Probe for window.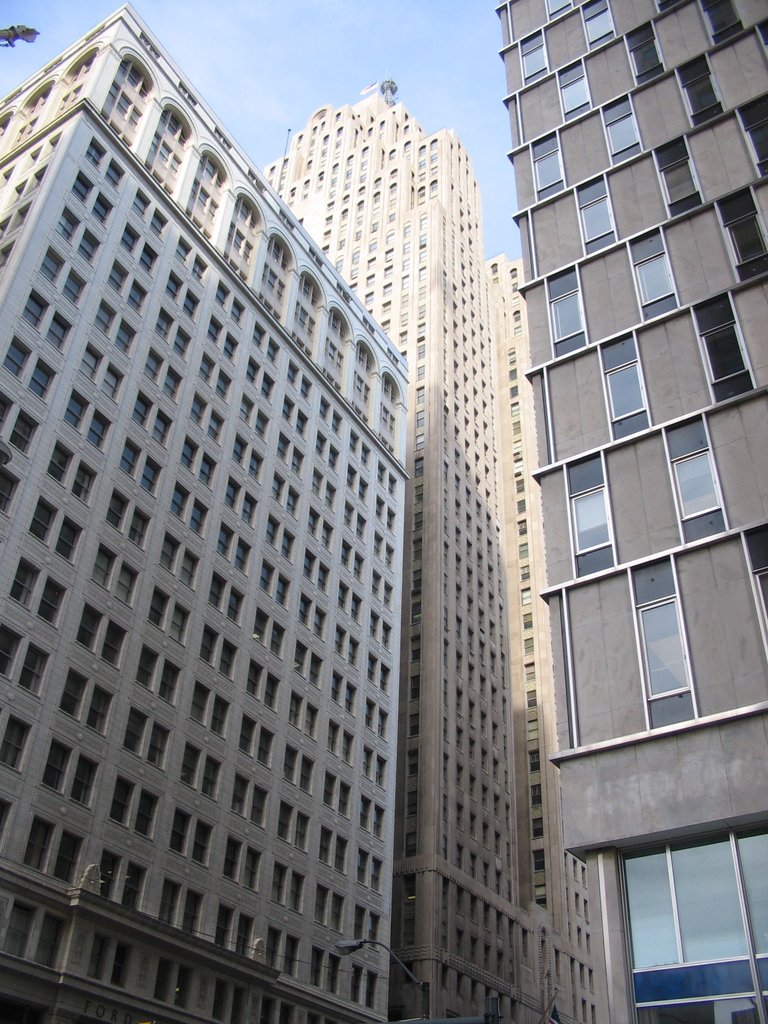
Probe result: box=[37, 43, 102, 131].
